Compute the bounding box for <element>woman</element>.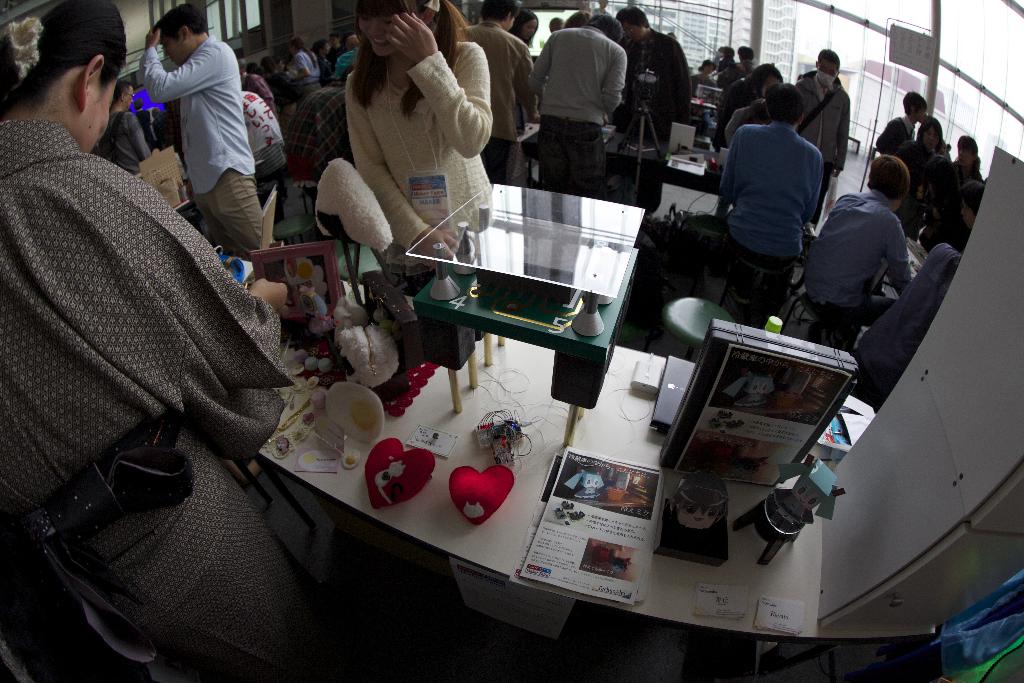
x1=0 y1=0 x2=300 y2=682.
